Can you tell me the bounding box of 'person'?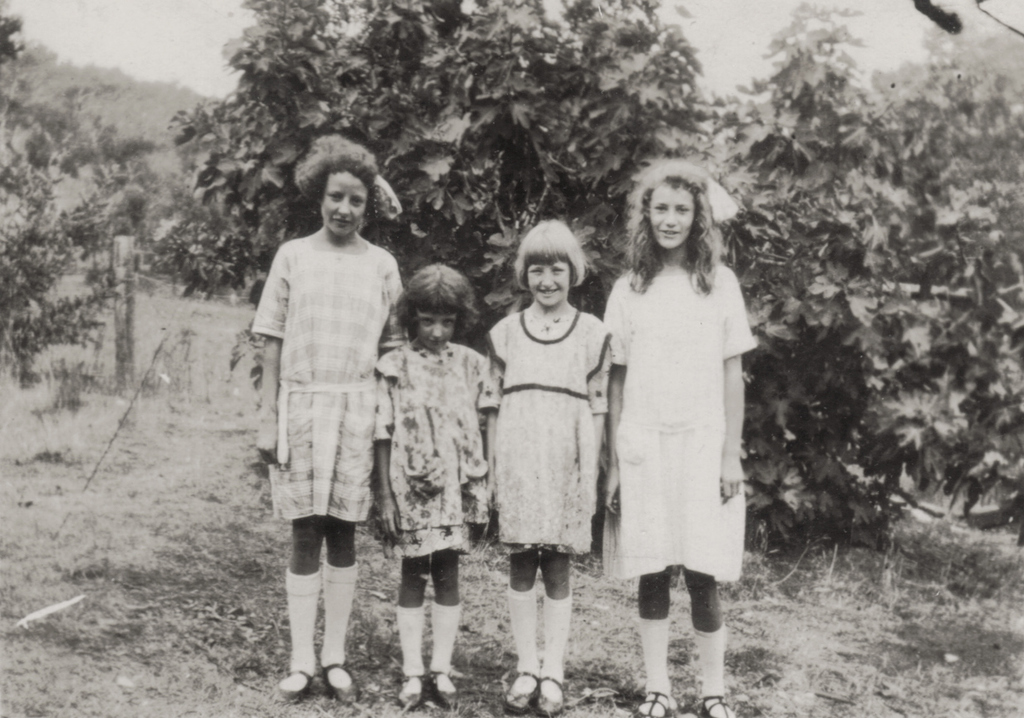
{"x1": 593, "y1": 159, "x2": 764, "y2": 717}.
